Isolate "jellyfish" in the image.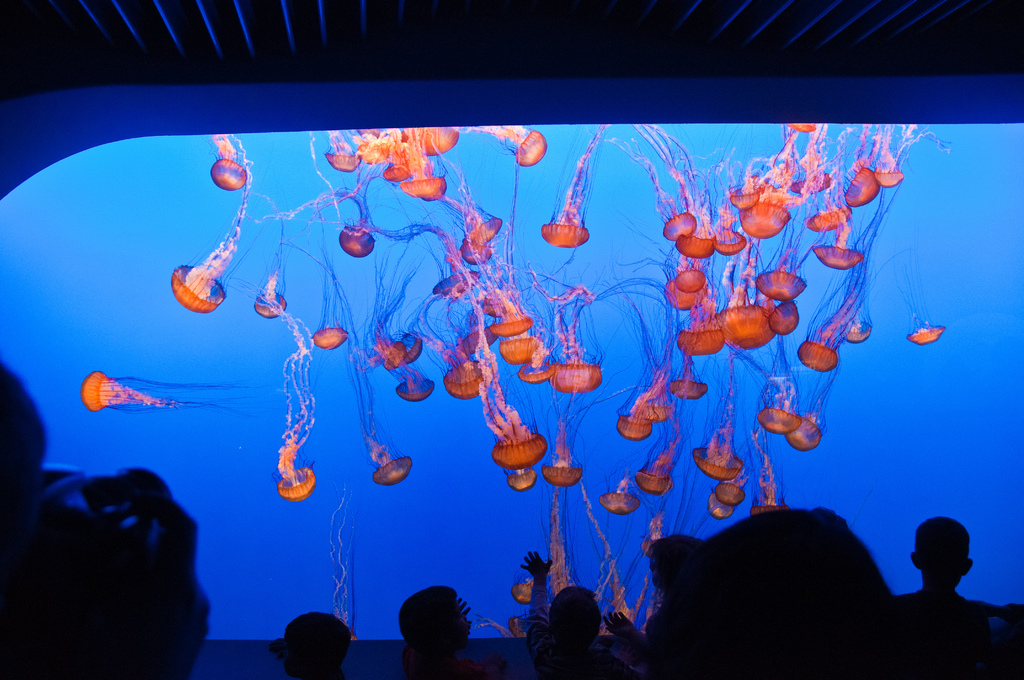
Isolated region: <box>200,131,254,191</box>.
